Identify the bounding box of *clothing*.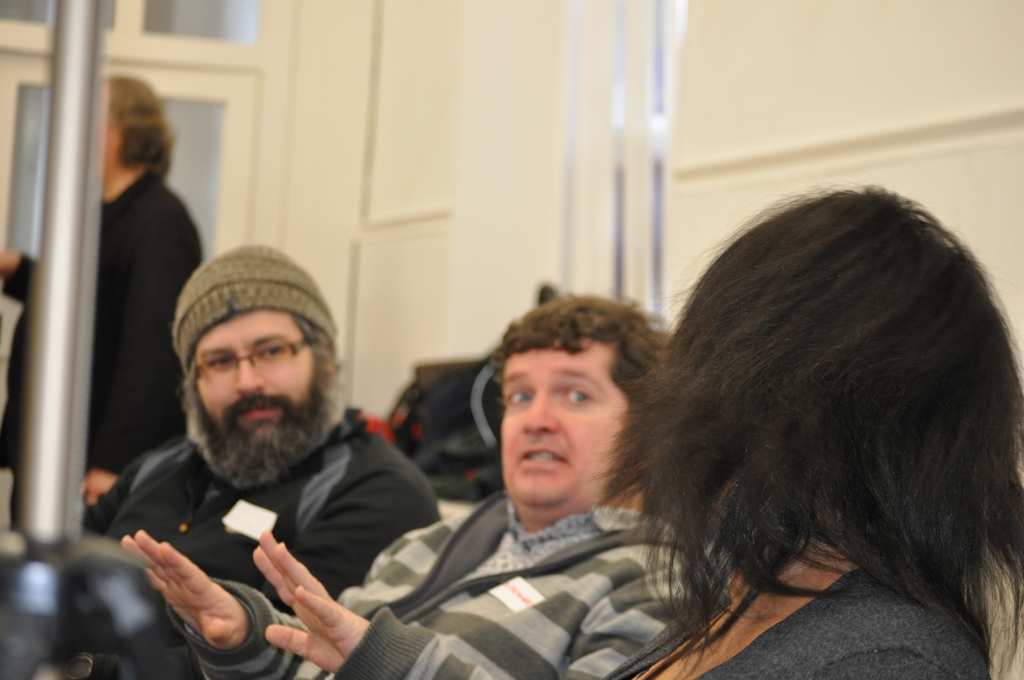
(0,169,204,535).
